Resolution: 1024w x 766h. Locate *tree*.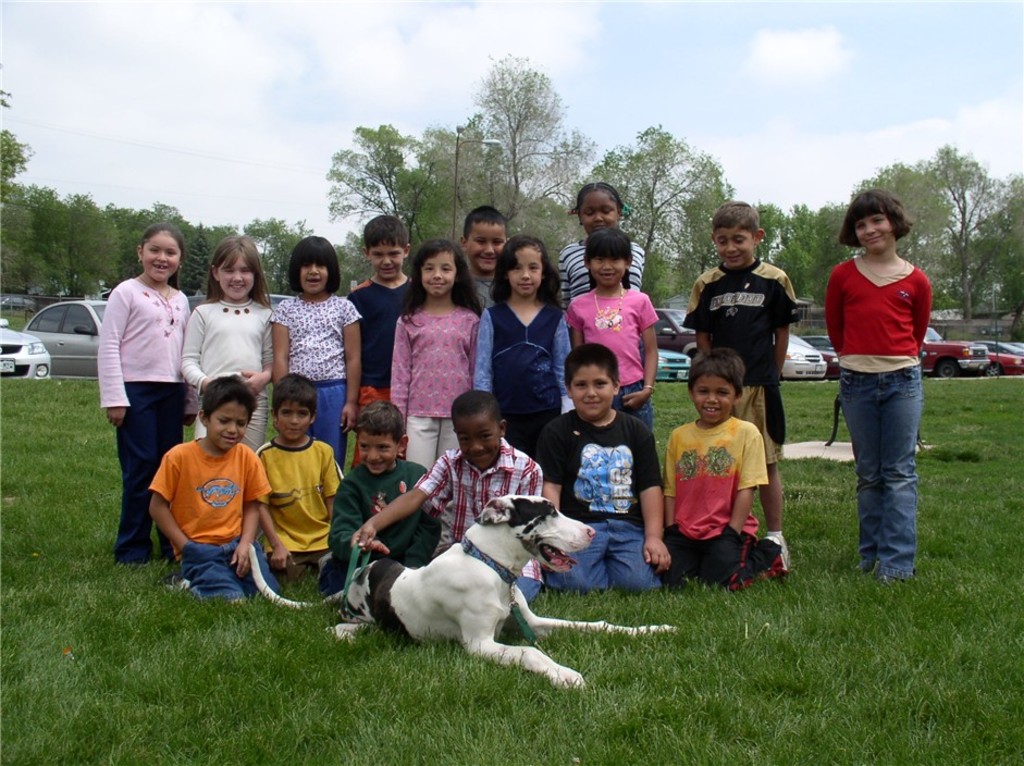
<box>441,54,592,198</box>.
